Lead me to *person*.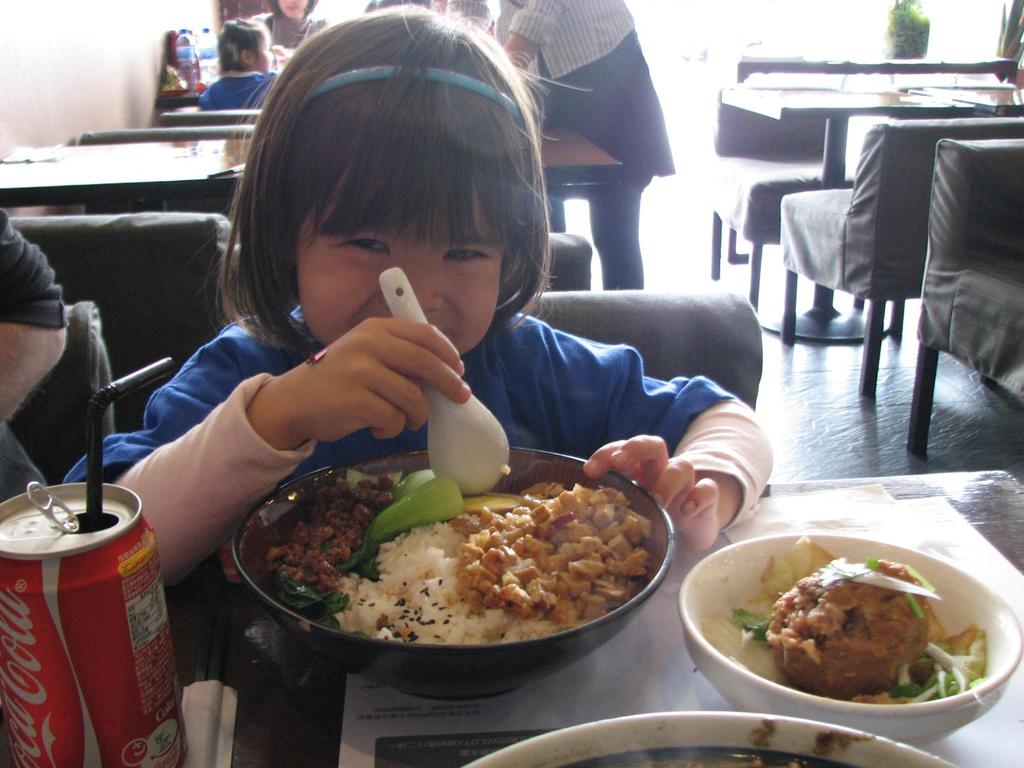
Lead to x1=258 y1=0 x2=335 y2=49.
